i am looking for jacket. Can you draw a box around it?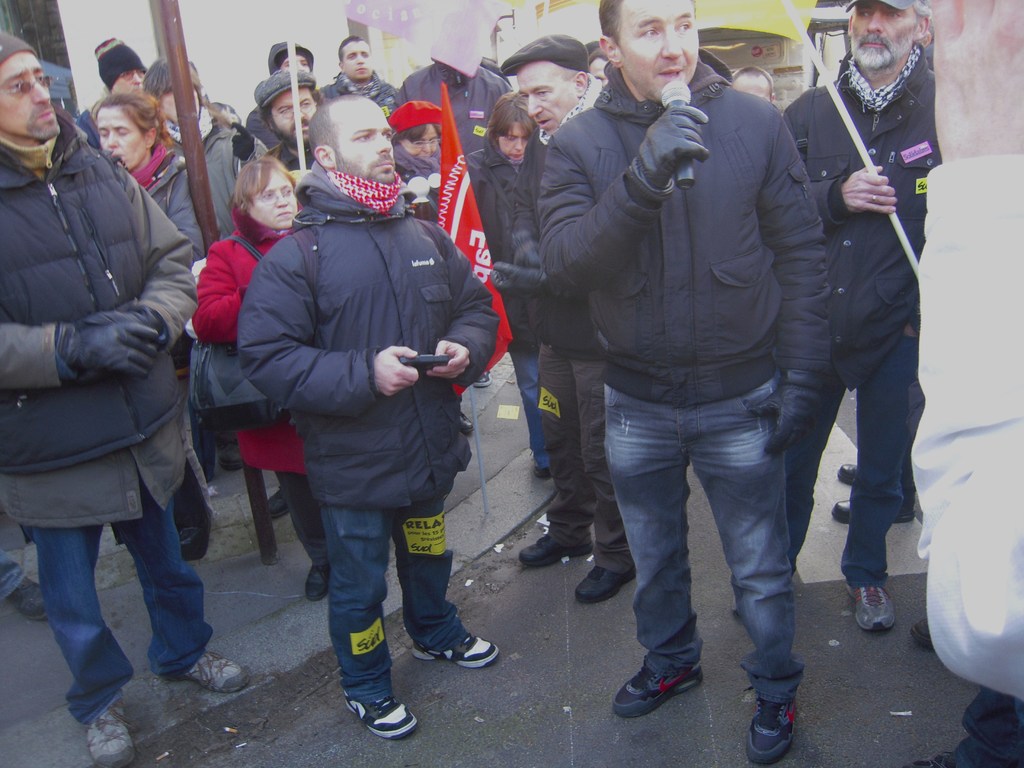
Sure, the bounding box is 236:159:504:505.
